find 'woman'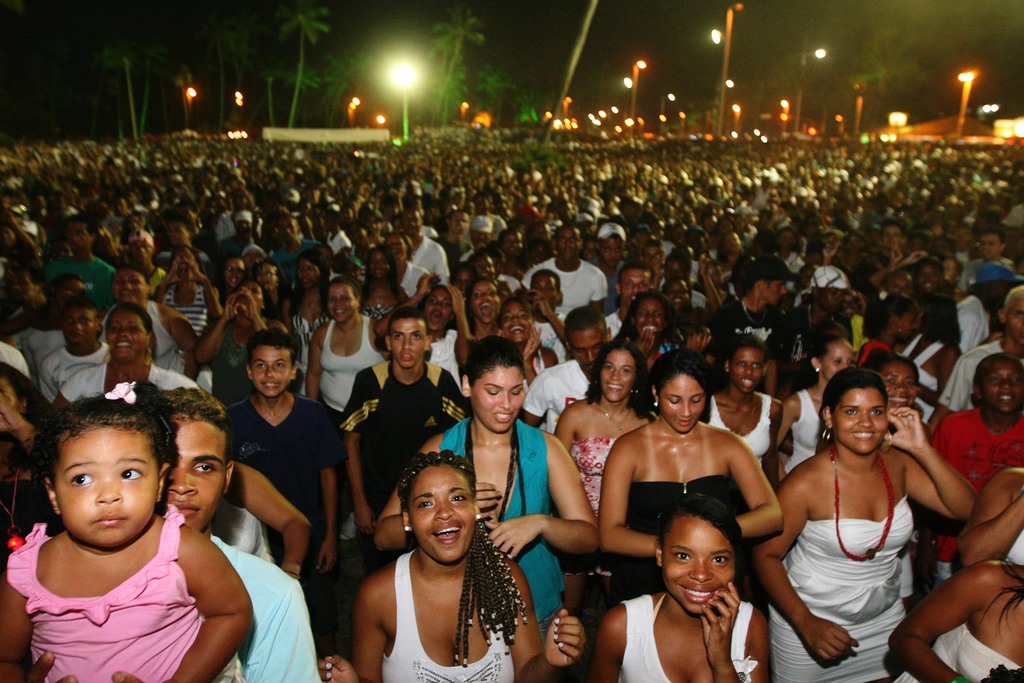
select_region(600, 347, 789, 636)
